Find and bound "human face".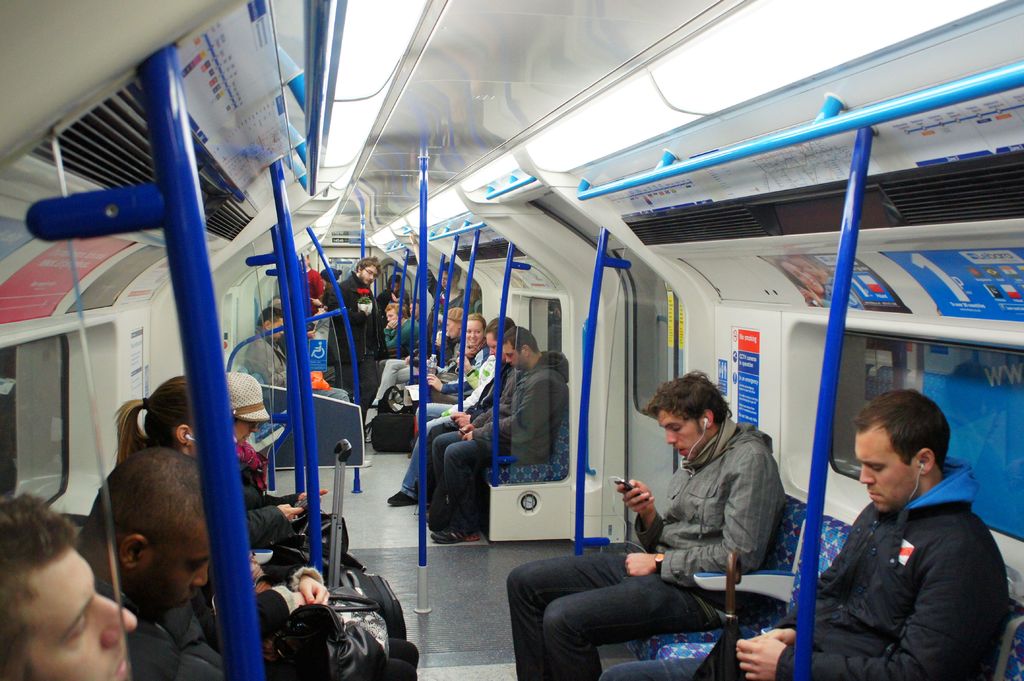
Bound: 24/551/140/680.
